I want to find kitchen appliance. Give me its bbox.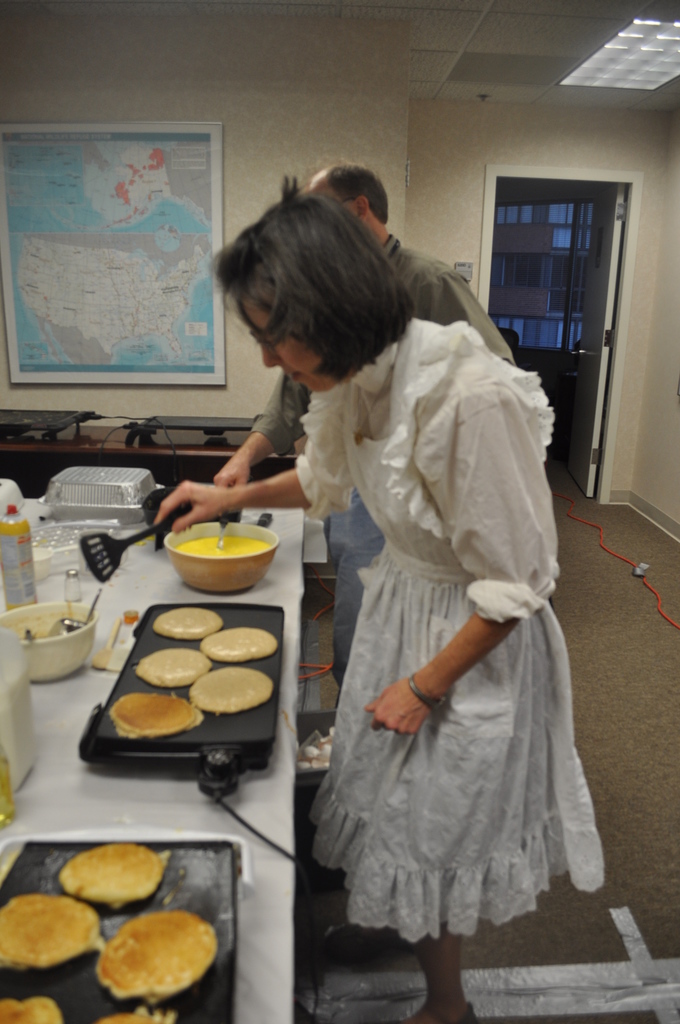
rect(163, 521, 282, 593).
